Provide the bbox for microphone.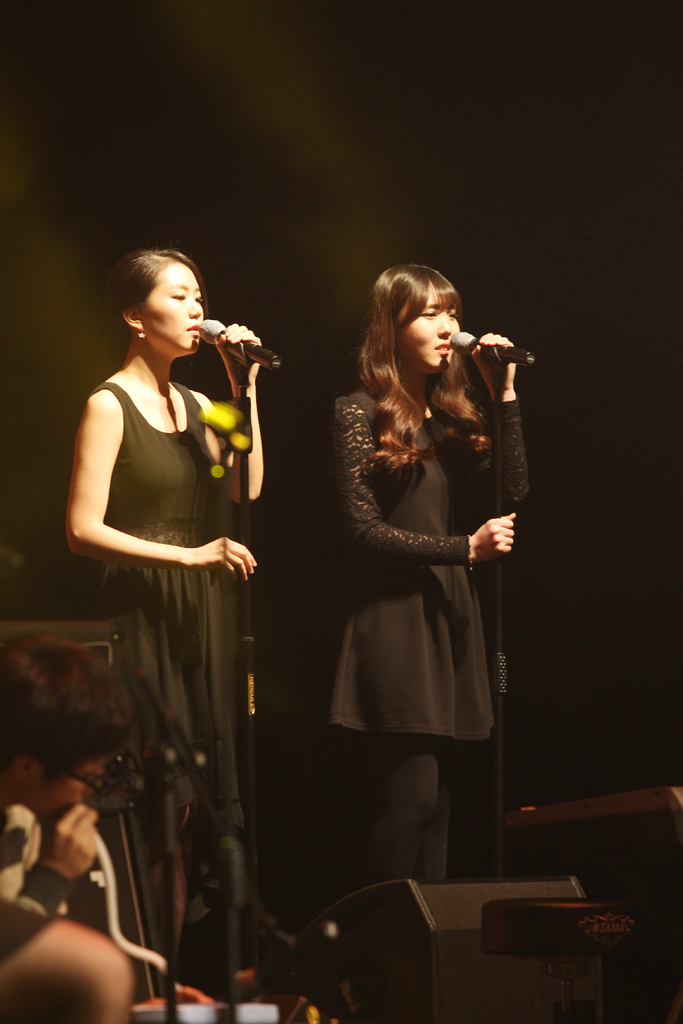
197 319 279 375.
